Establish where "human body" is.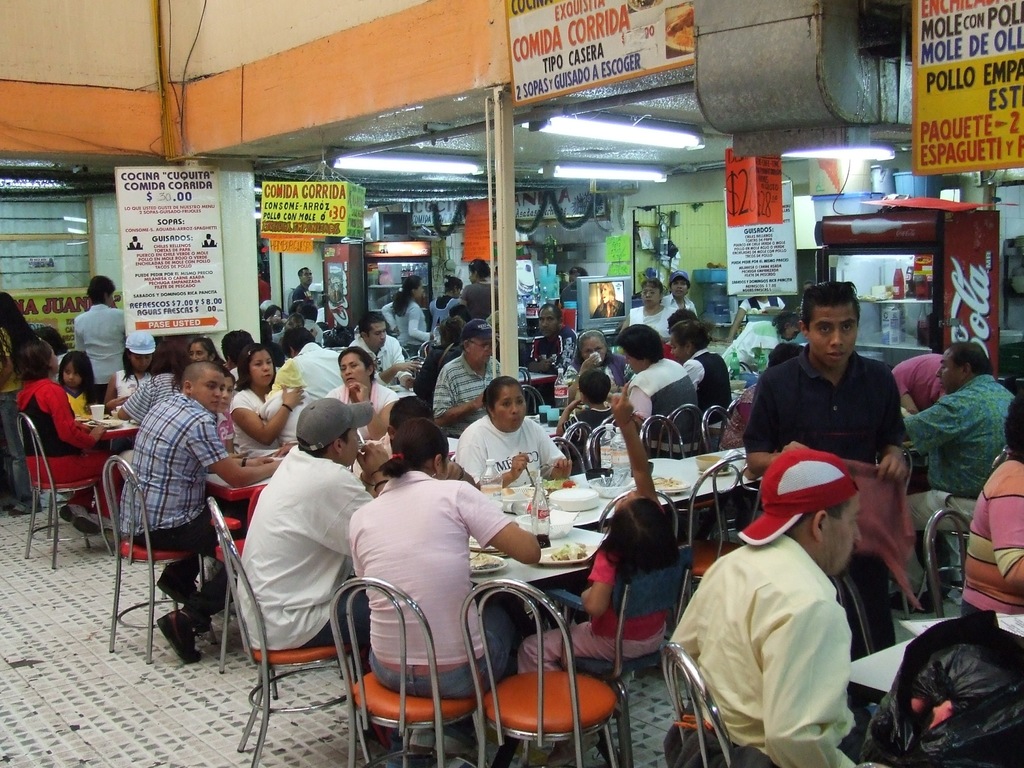
Established at {"x1": 348, "y1": 318, "x2": 411, "y2": 399}.
